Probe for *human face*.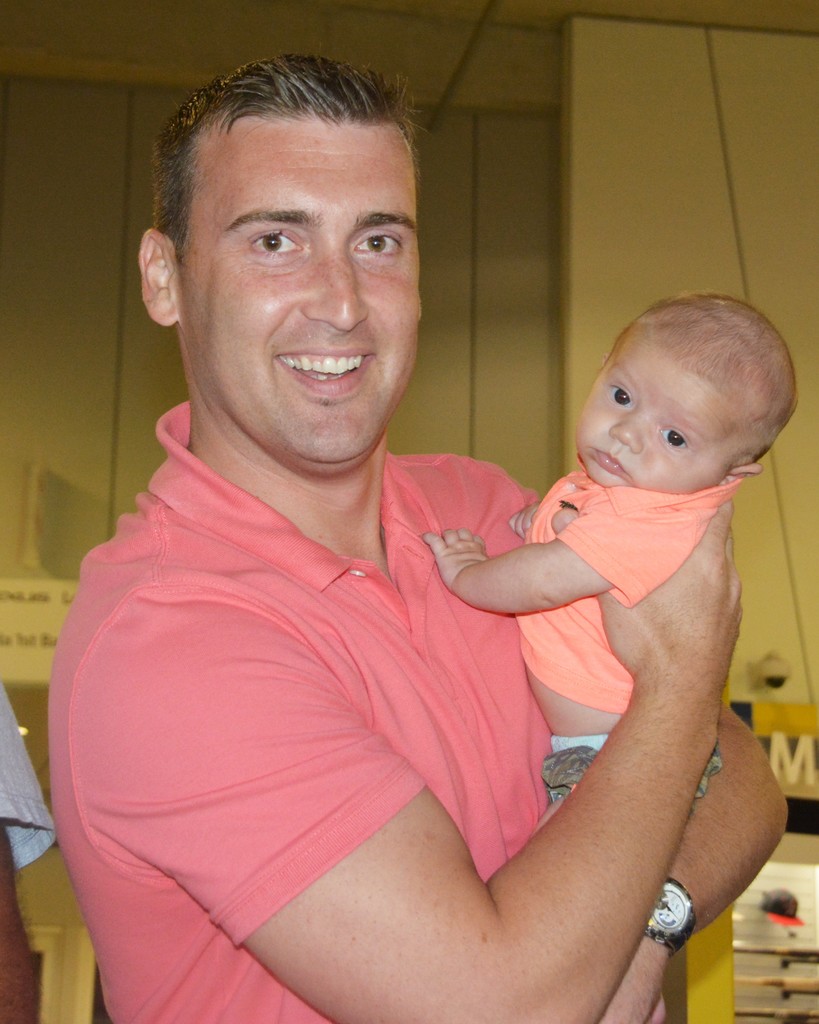
Probe result: BBox(568, 333, 740, 495).
